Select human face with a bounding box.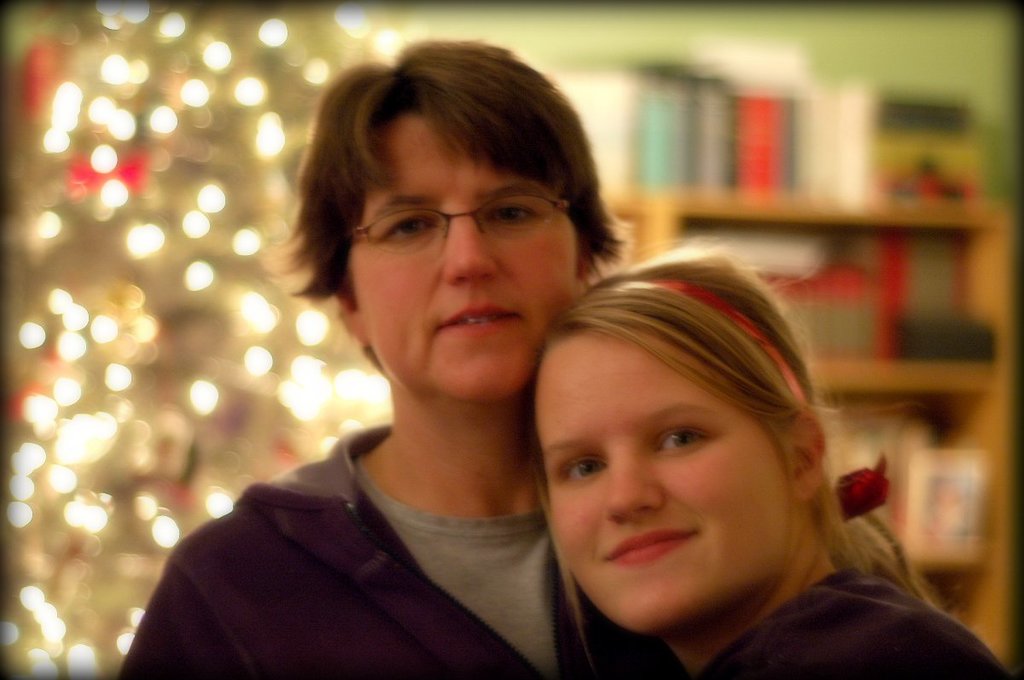
(x1=349, y1=108, x2=570, y2=395).
